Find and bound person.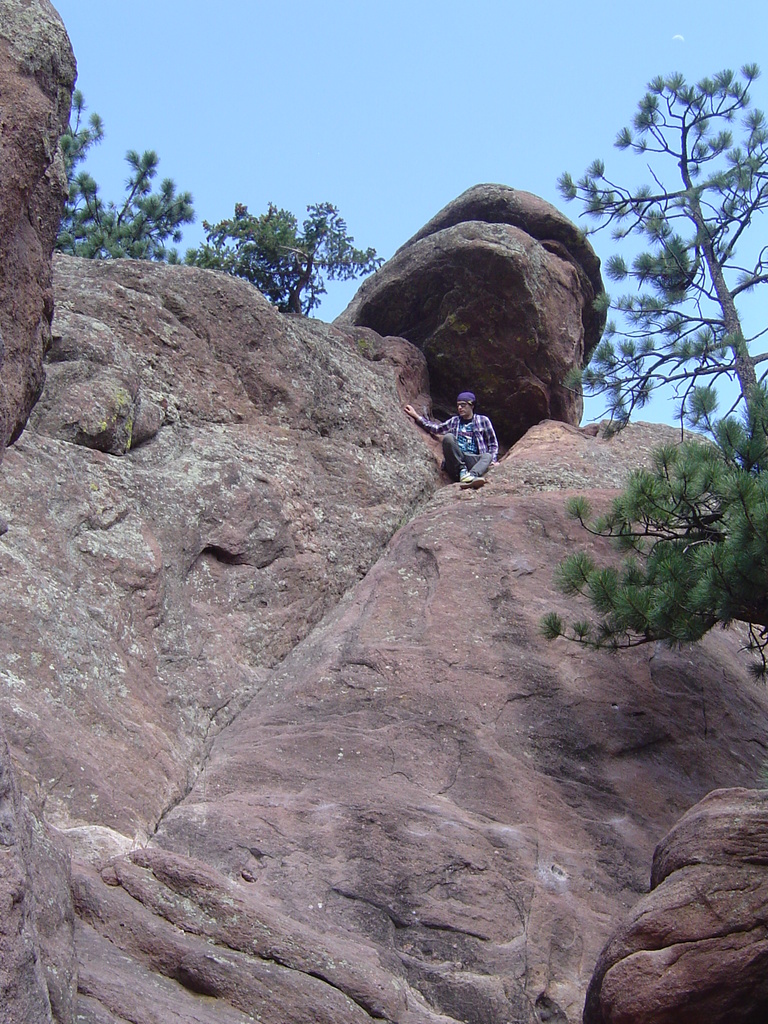
Bound: l=406, t=392, r=499, b=486.
